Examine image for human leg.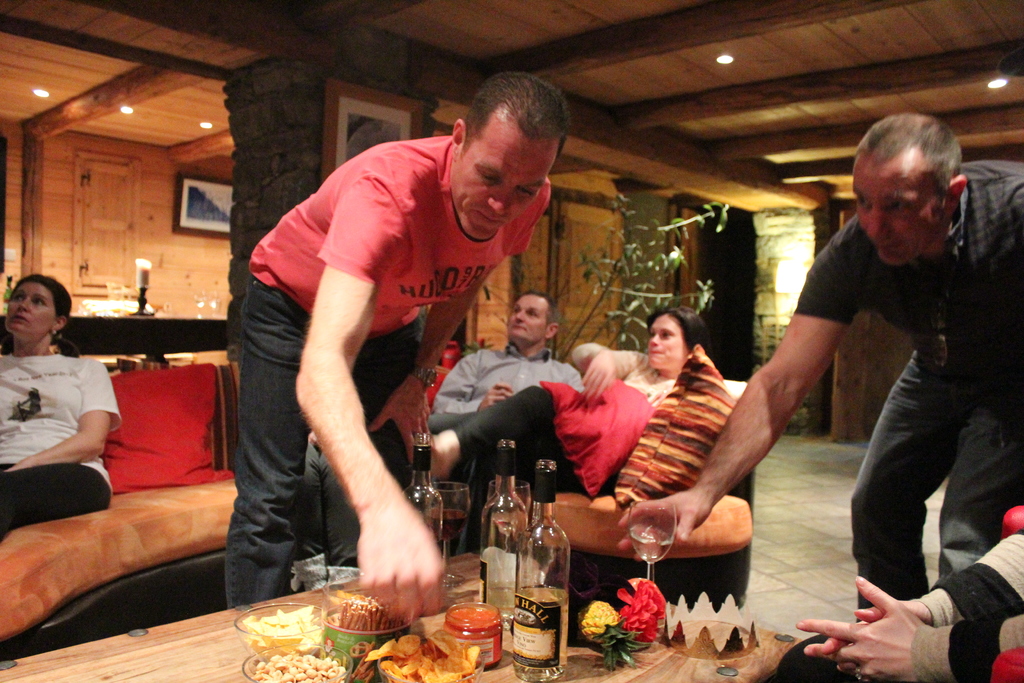
Examination result: (left=424, top=386, right=550, bottom=482).
